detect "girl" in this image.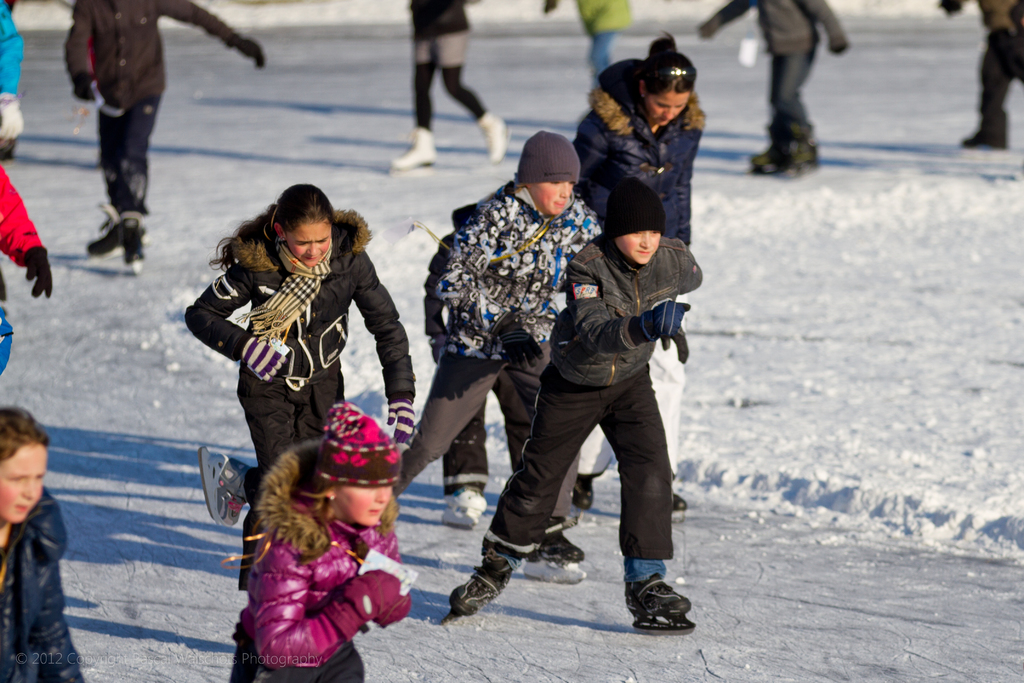
Detection: rect(572, 31, 706, 514).
